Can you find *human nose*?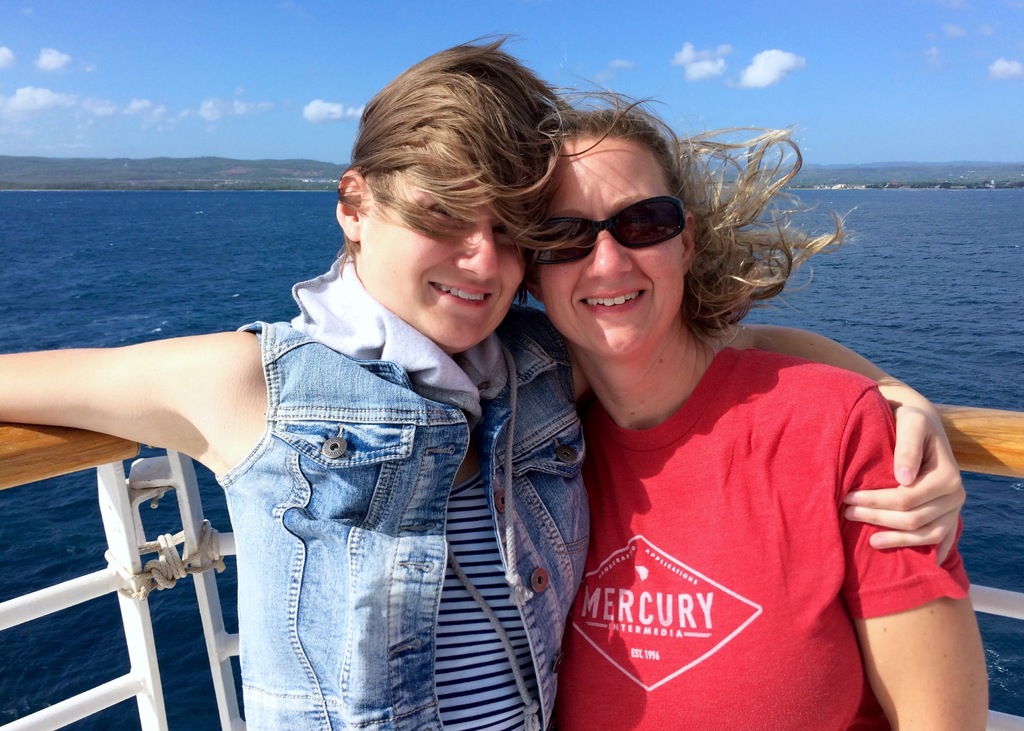
Yes, bounding box: (x1=451, y1=214, x2=504, y2=283).
